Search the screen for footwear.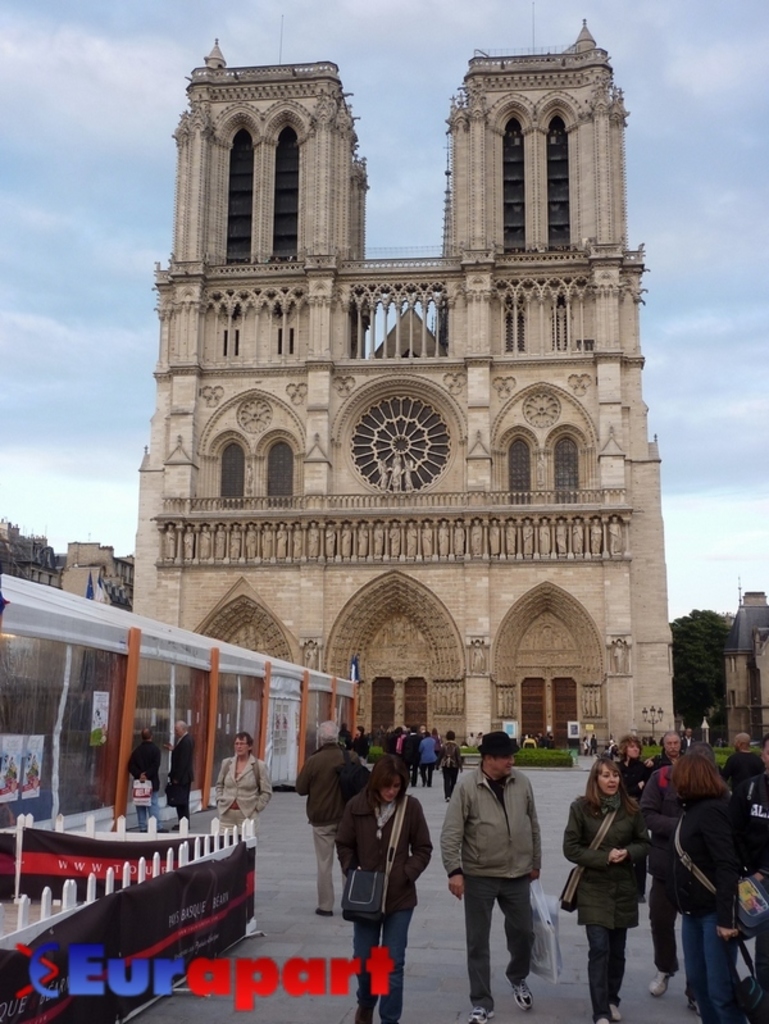
Found at <region>643, 965, 675, 997</region>.
